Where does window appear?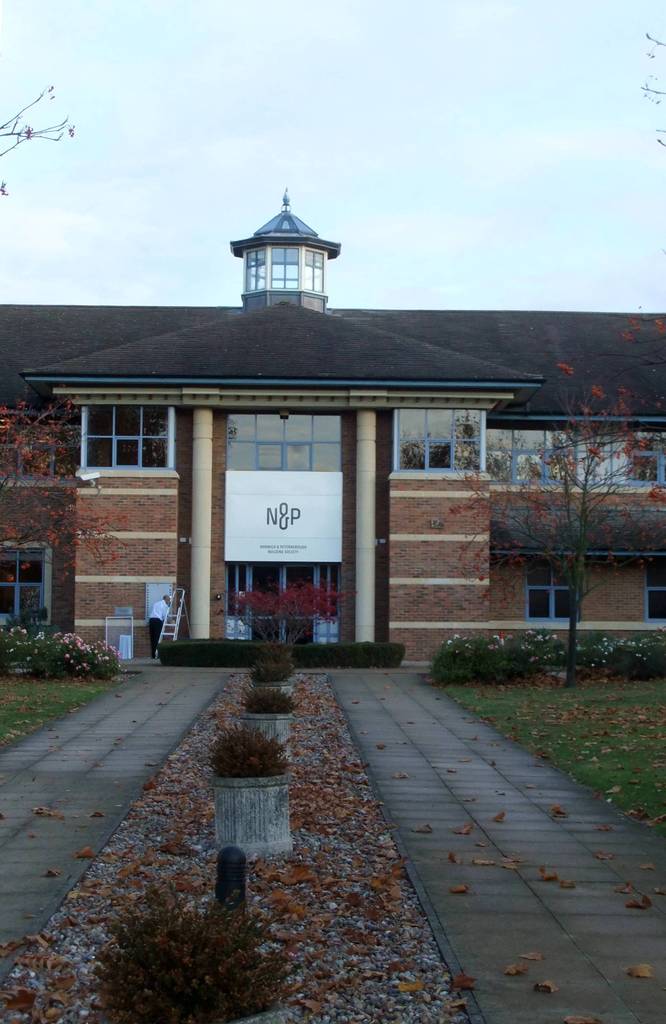
Appears at 487 419 665 498.
